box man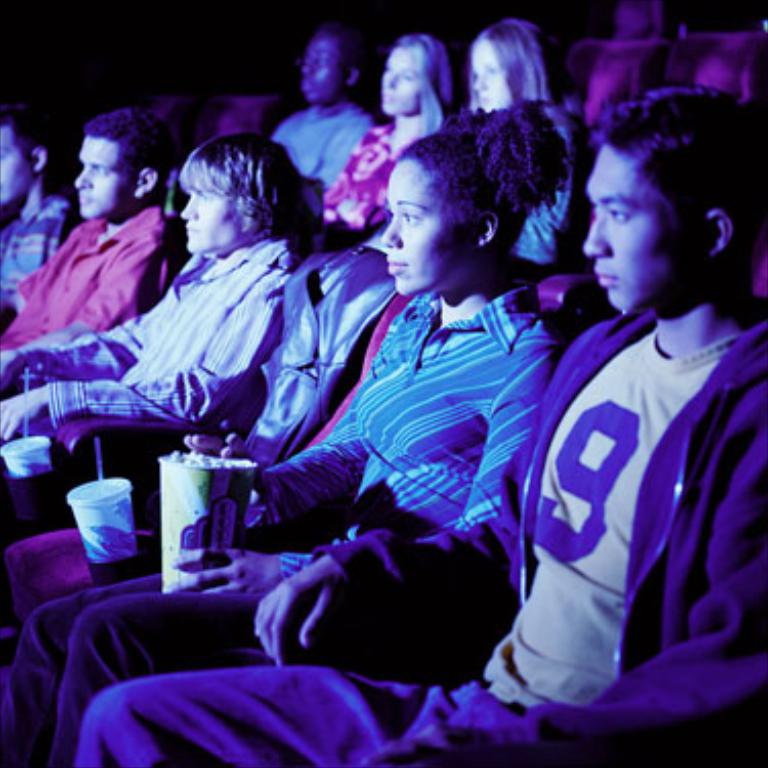
x1=76, y1=86, x2=766, y2=766
